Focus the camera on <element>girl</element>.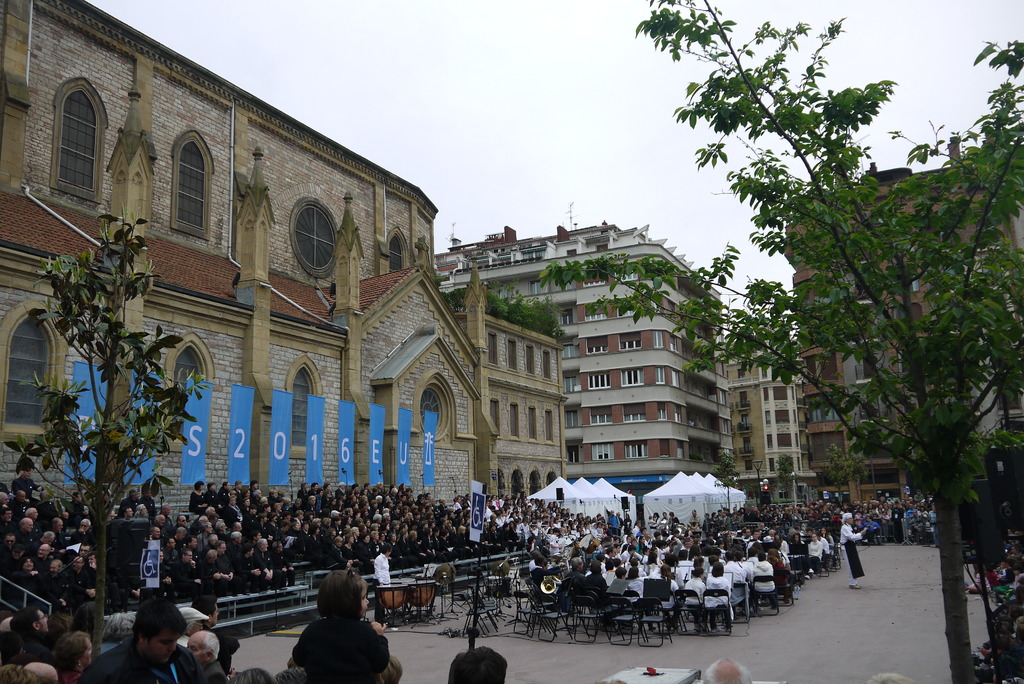
Focus region: [x1=543, y1=521, x2=548, y2=530].
